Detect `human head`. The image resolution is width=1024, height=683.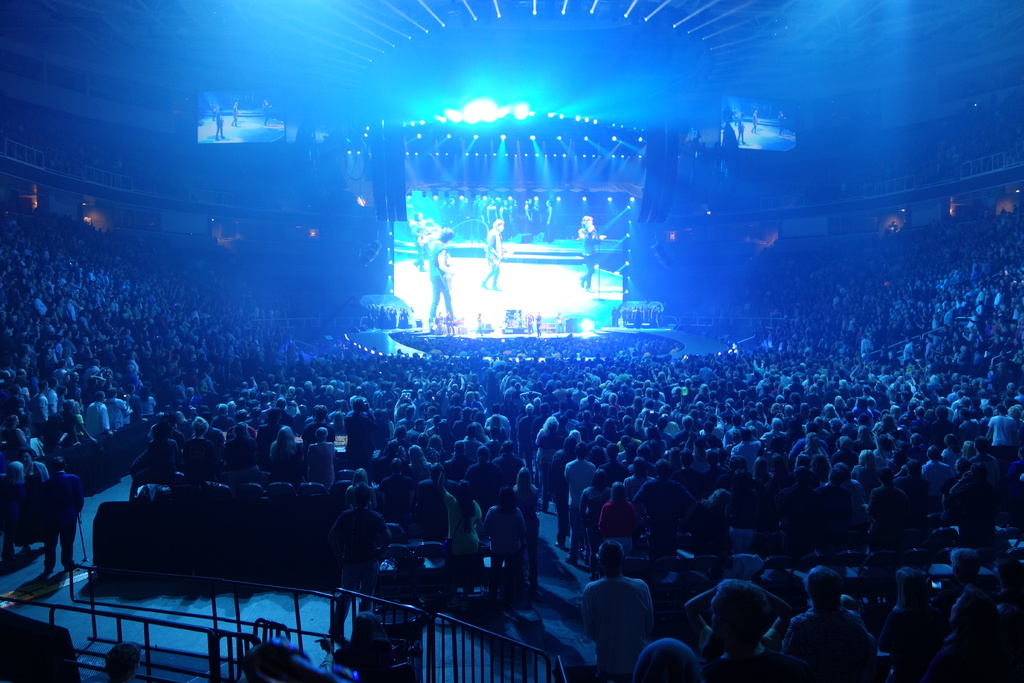
box(609, 482, 632, 504).
